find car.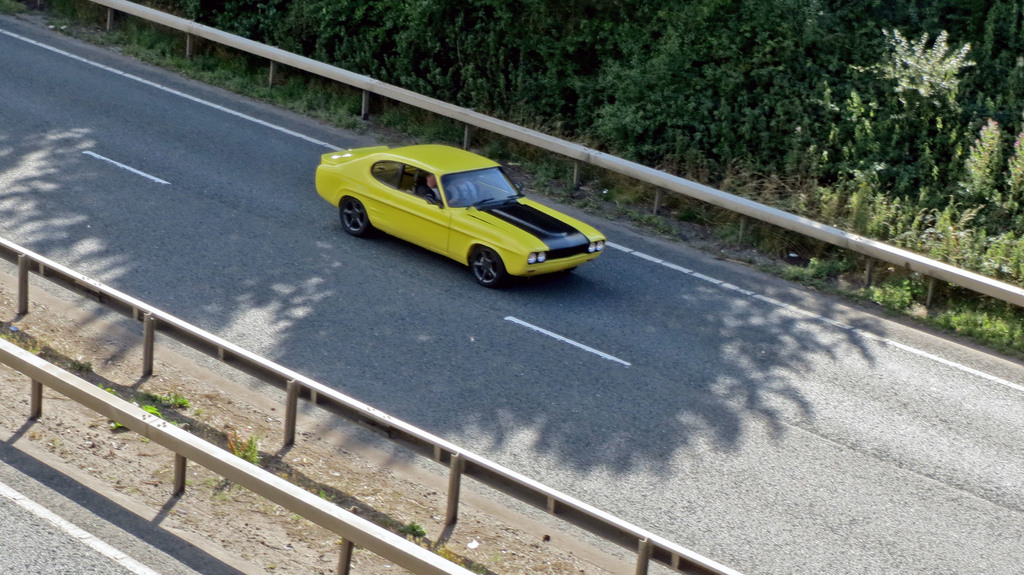
(313, 136, 600, 293).
